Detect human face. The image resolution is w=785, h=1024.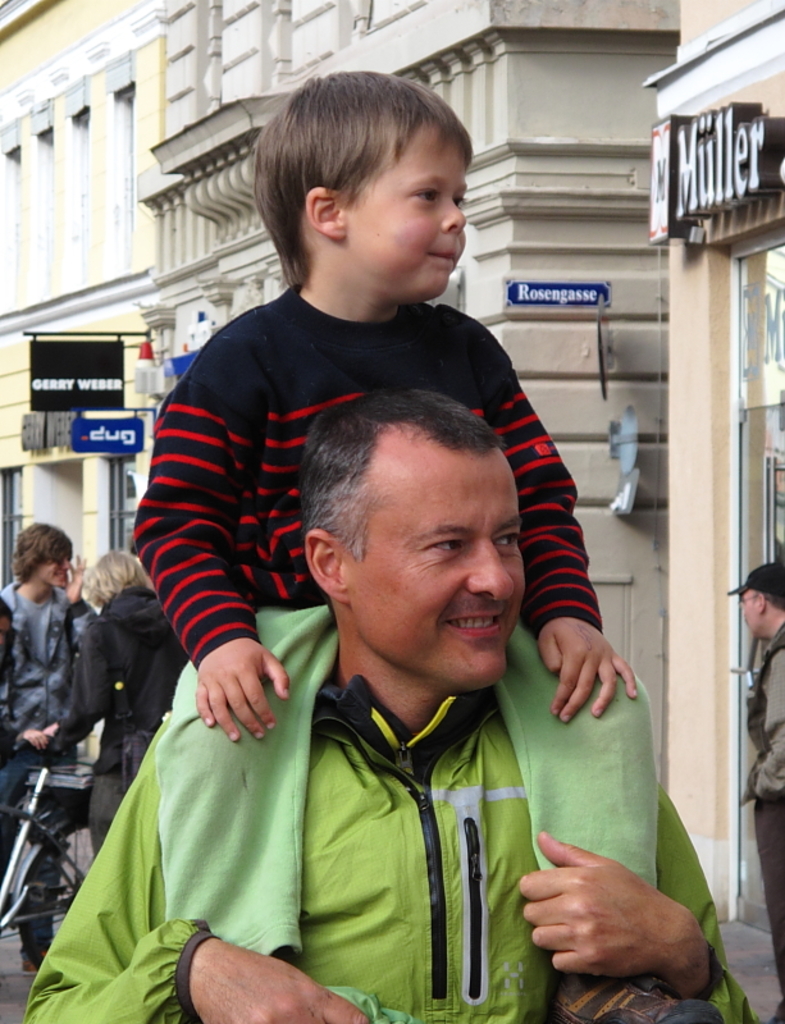
l=341, t=119, r=466, b=297.
